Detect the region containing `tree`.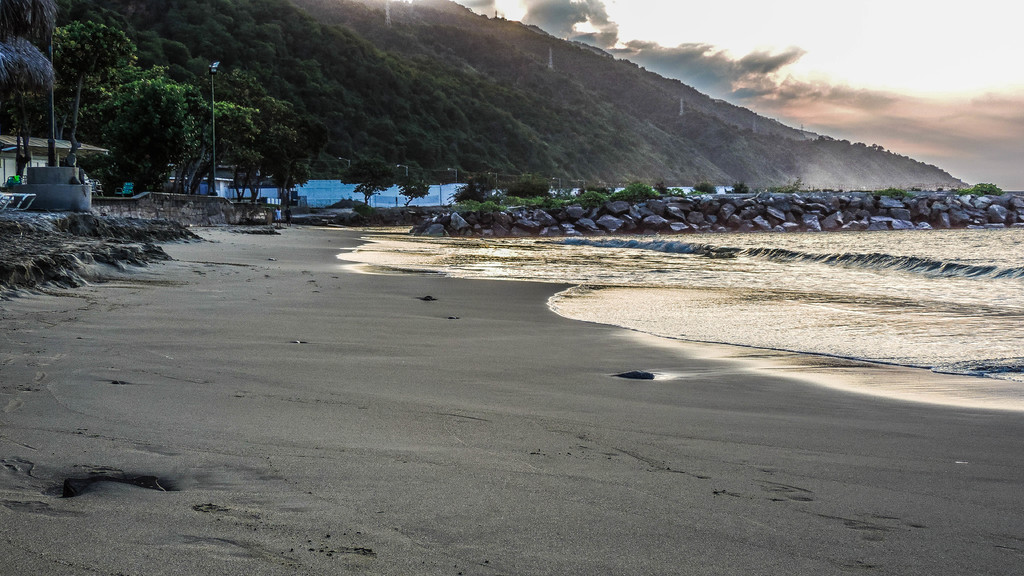
[x1=339, y1=157, x2=395, y2=204].
